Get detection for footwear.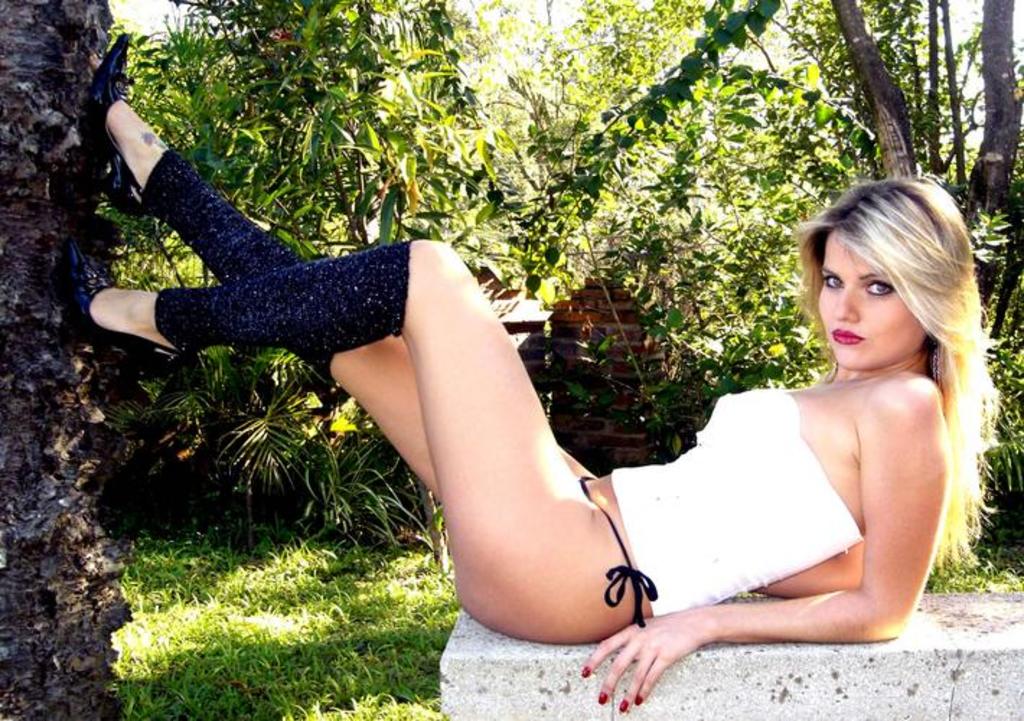
Detection: 69 234 205 411.
